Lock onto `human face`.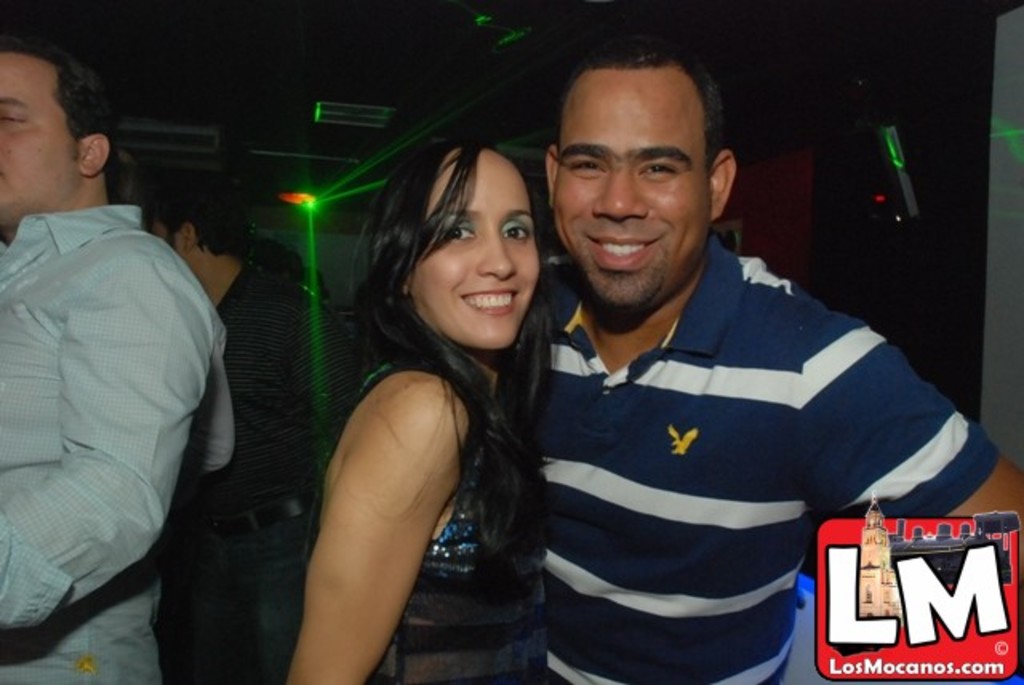
Locked: <bbox>549, 64, 712, 306</bbox>.
